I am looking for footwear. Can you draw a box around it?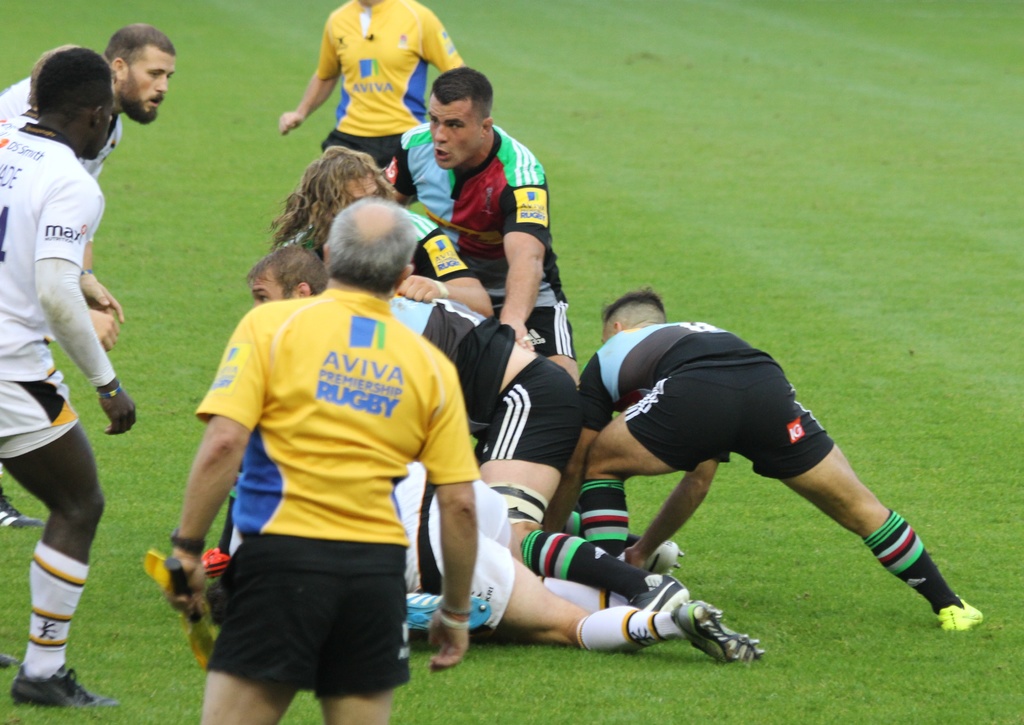
Sure, the bounding box is bbox=[641, 539, 691, 575].
